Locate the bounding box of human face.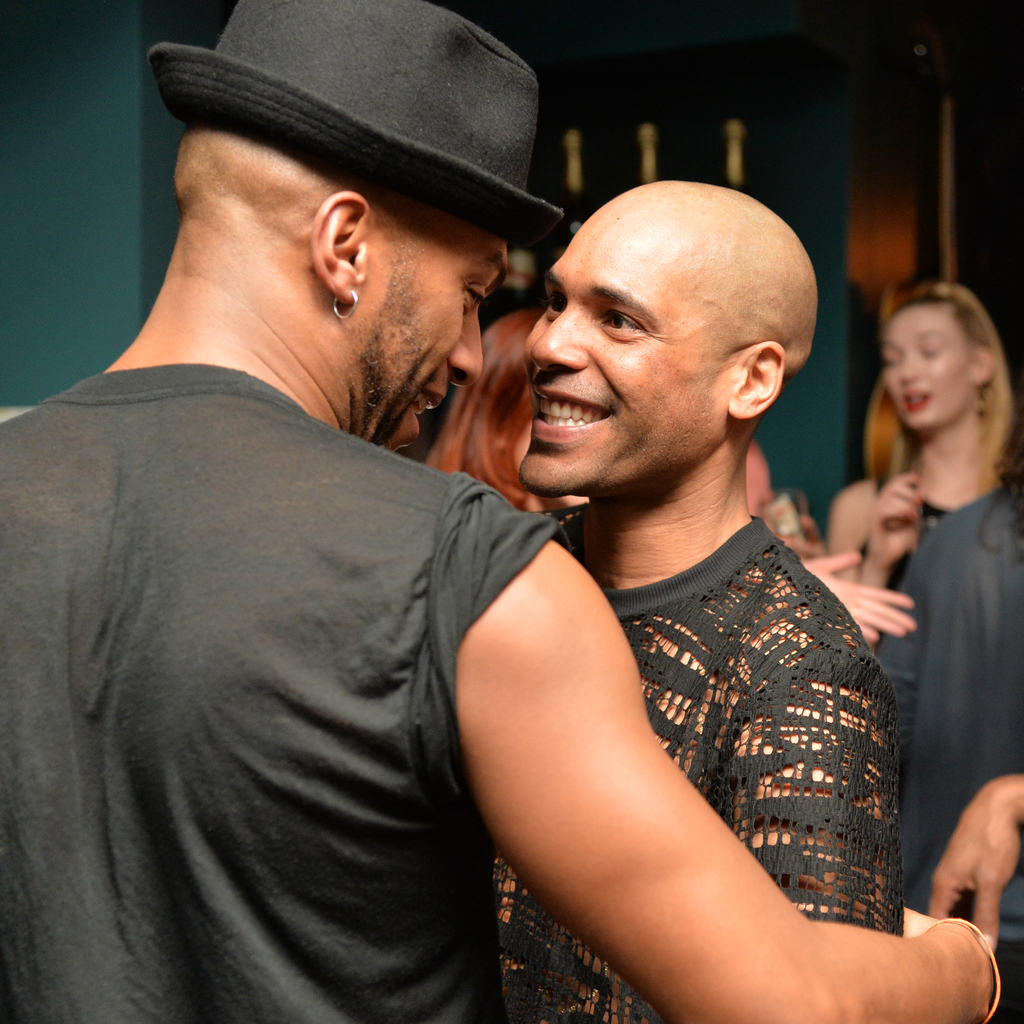
Bounding box: <region>879, 302, 972, 435</region>.
